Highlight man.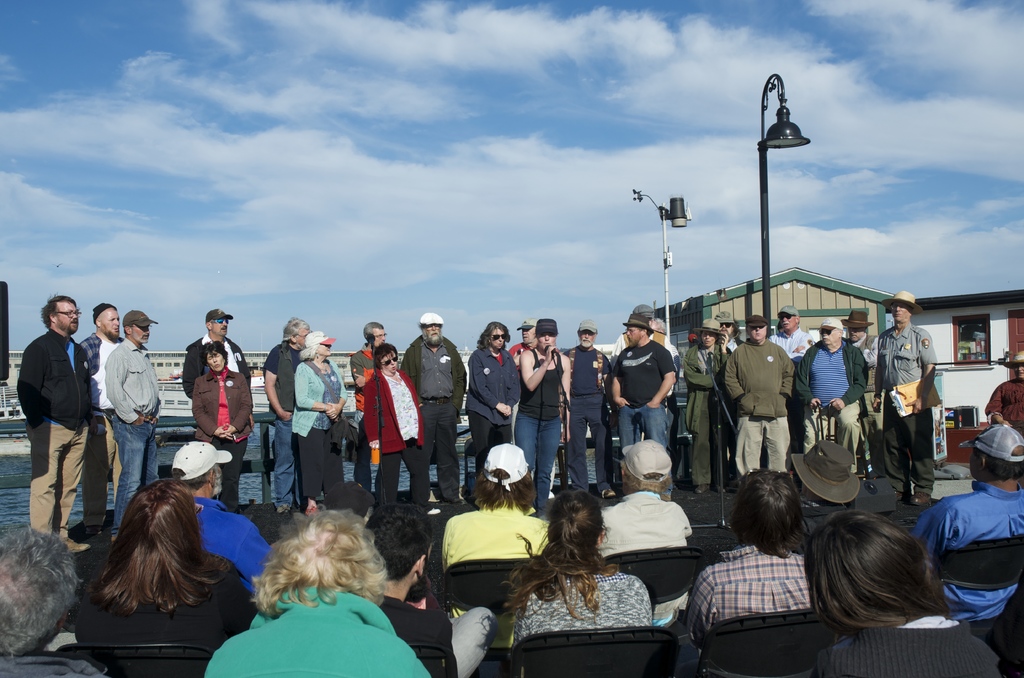
Highlighted region: crop(204, 508, 431, 677).
